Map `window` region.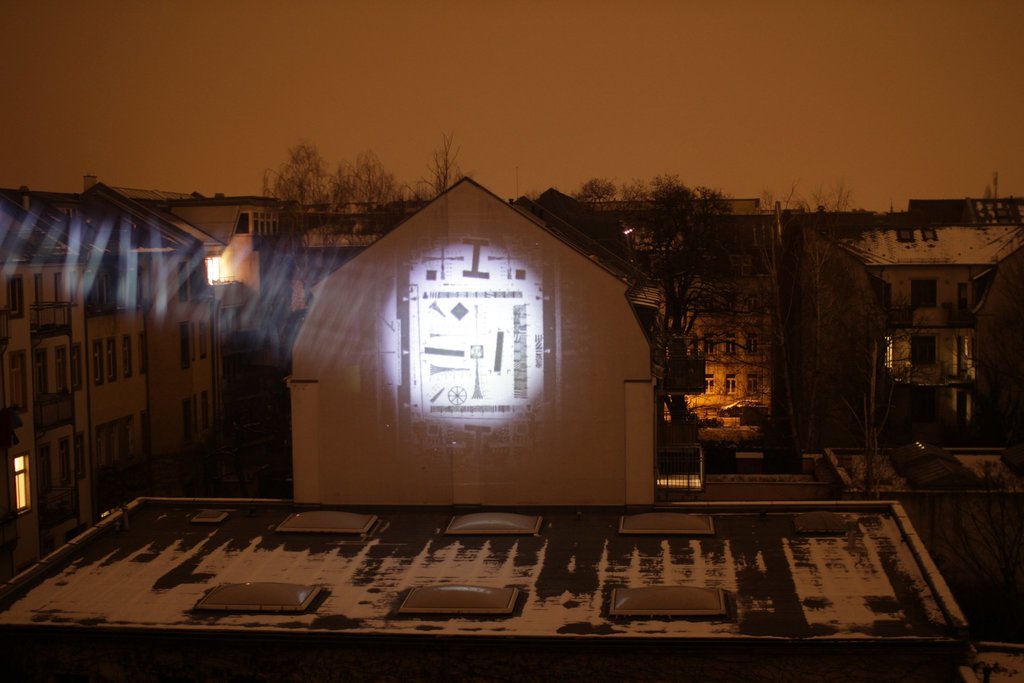
Mapped to (x1=61, y1=435, x2=72, y2=490).
